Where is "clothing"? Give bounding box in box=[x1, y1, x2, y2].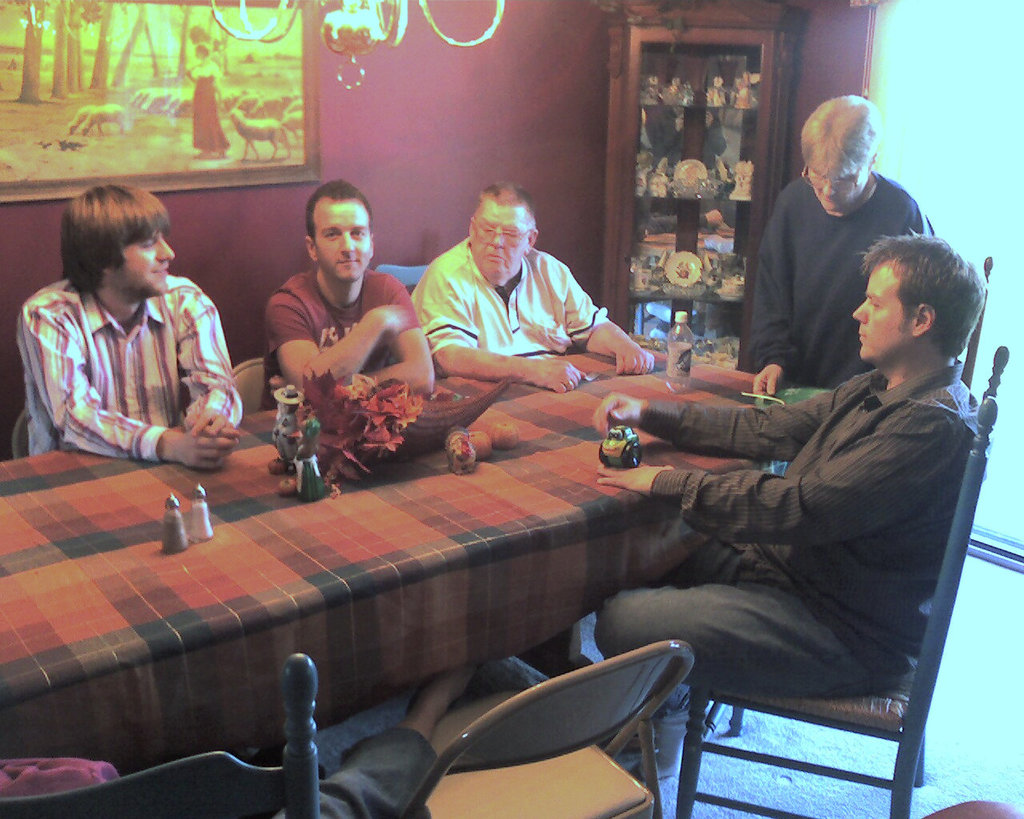
box=[594, 358, 978, 713].
